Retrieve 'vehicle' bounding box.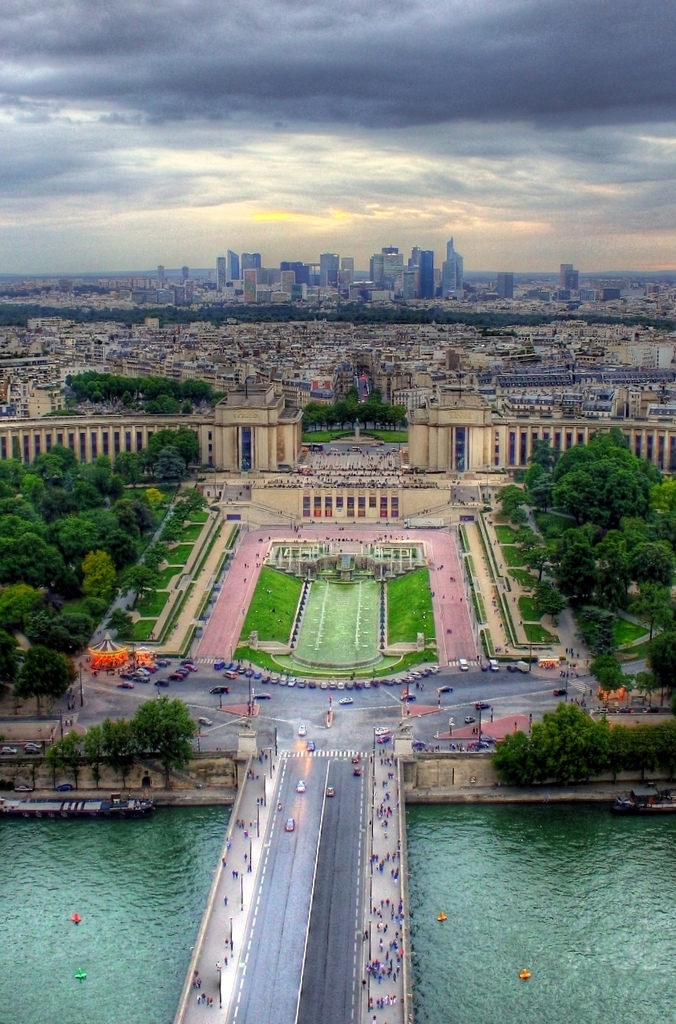
Bounding box: rect(553, 690, 569, 698).
